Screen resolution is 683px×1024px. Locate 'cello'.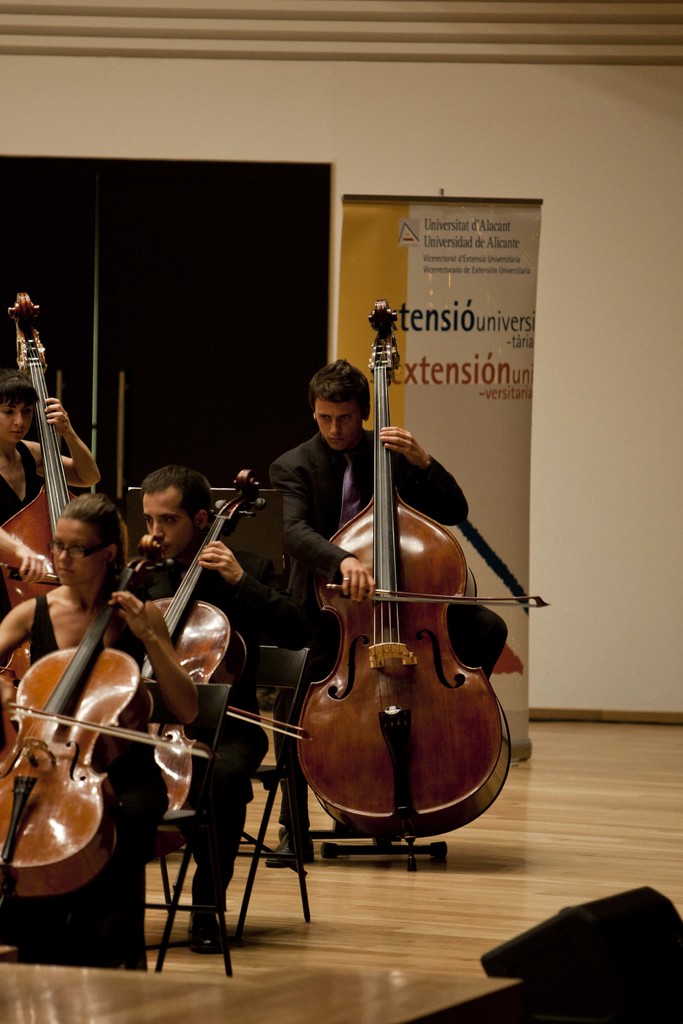
select_region(0, 292, 124, 609).
